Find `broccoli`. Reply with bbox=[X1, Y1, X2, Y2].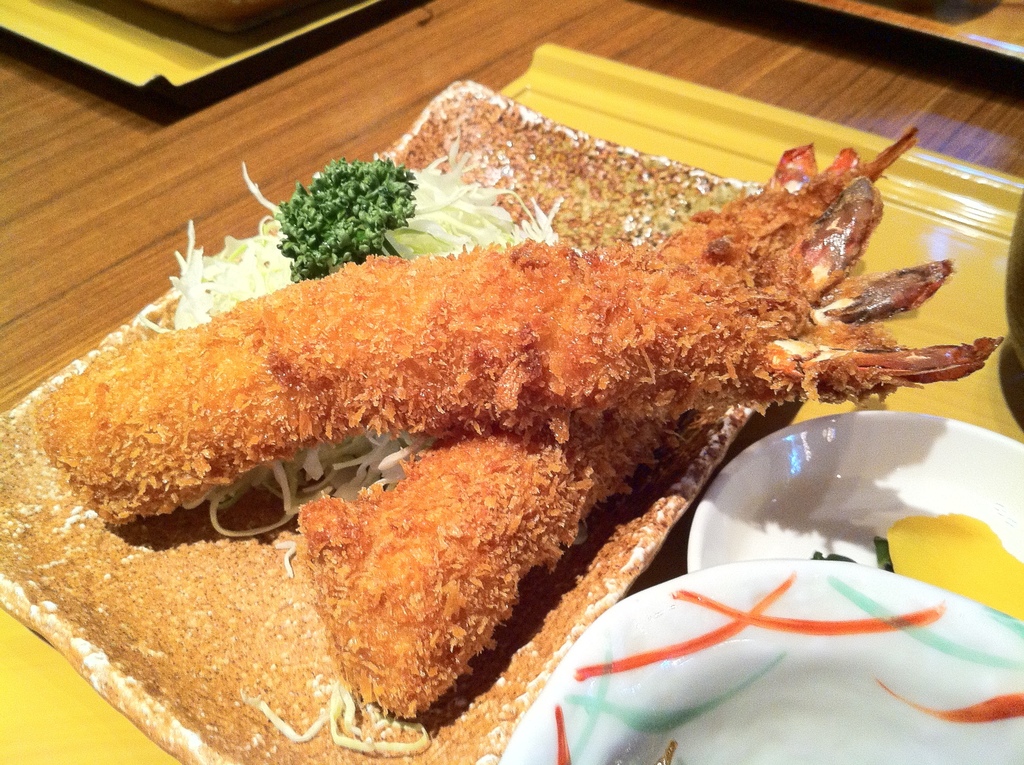
bbox=[275, 152, 417, 282].
